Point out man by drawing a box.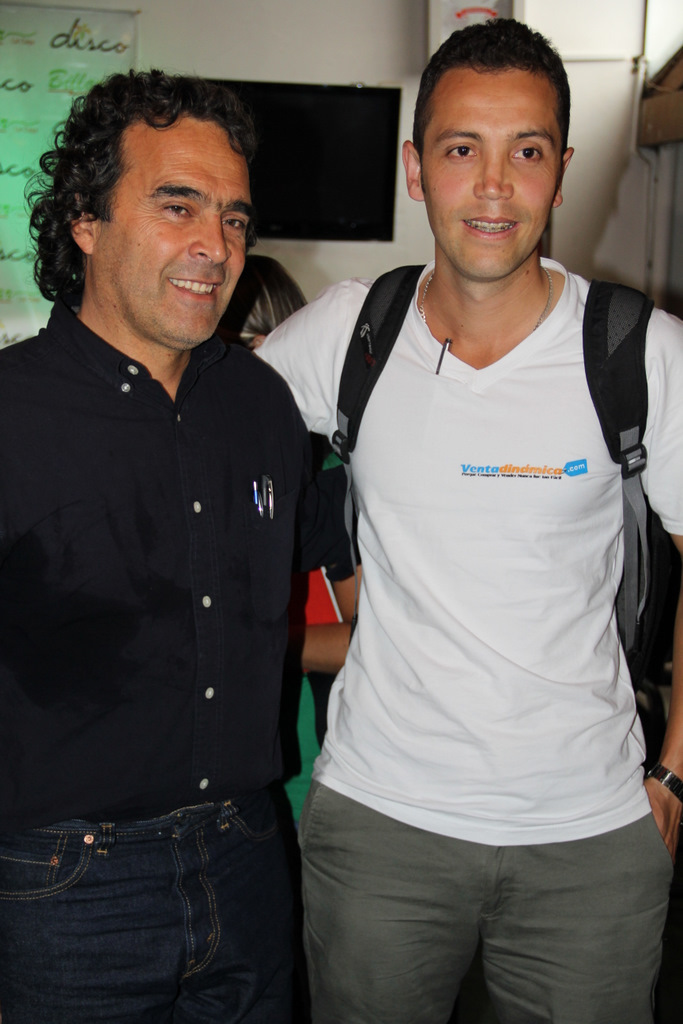
crop(231, 6, 682, 1023).
